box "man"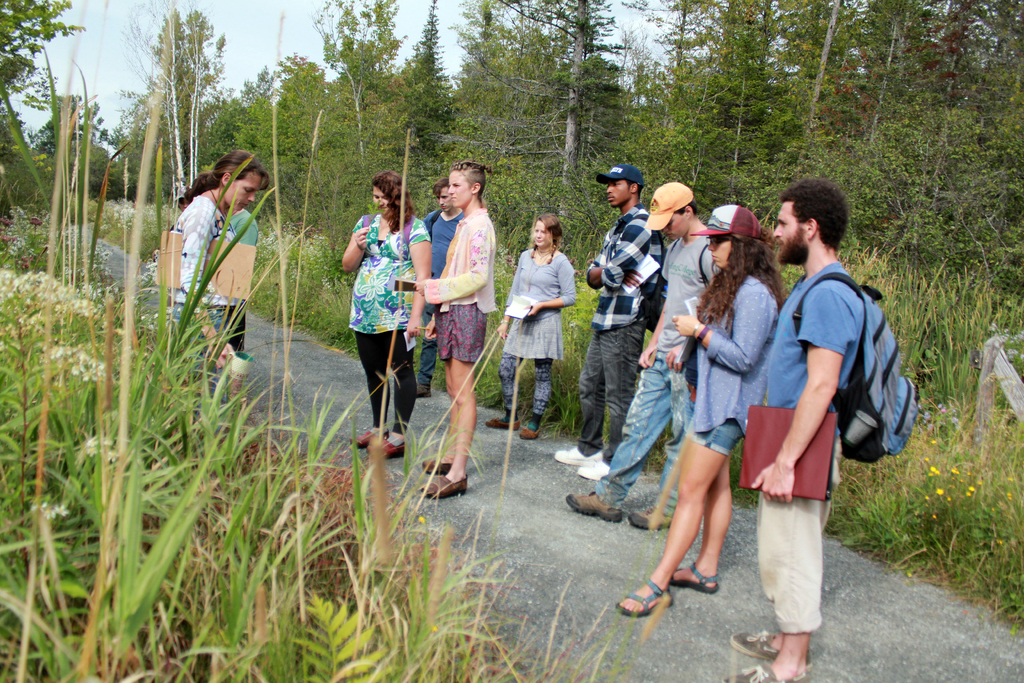
[left=213, top=210, right=257, bottom=360]
